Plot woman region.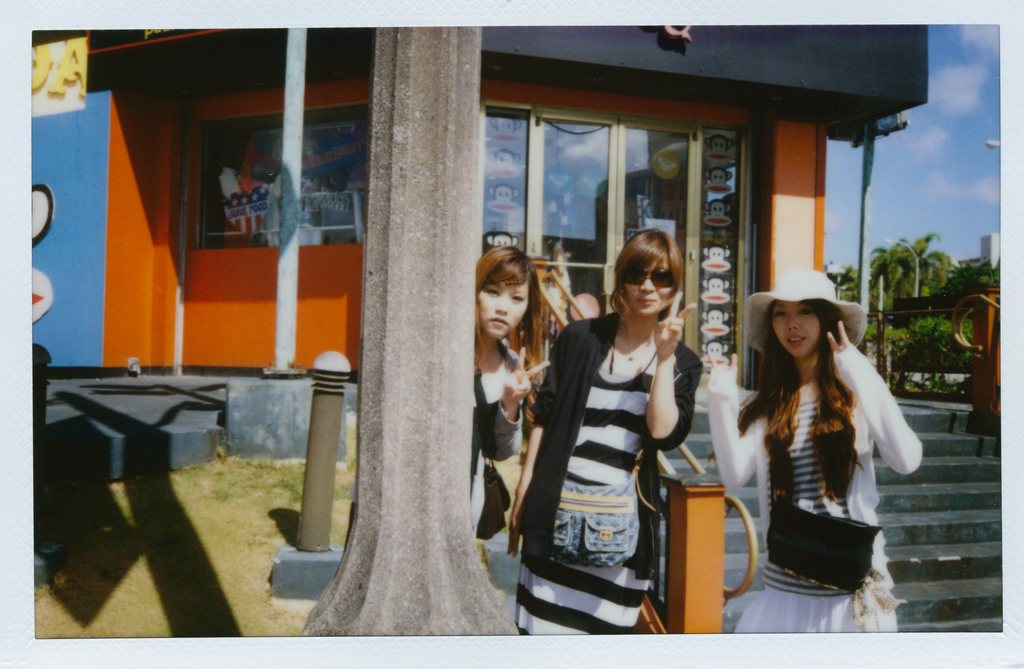
Plotted at box(539, 218, 716, 638).
